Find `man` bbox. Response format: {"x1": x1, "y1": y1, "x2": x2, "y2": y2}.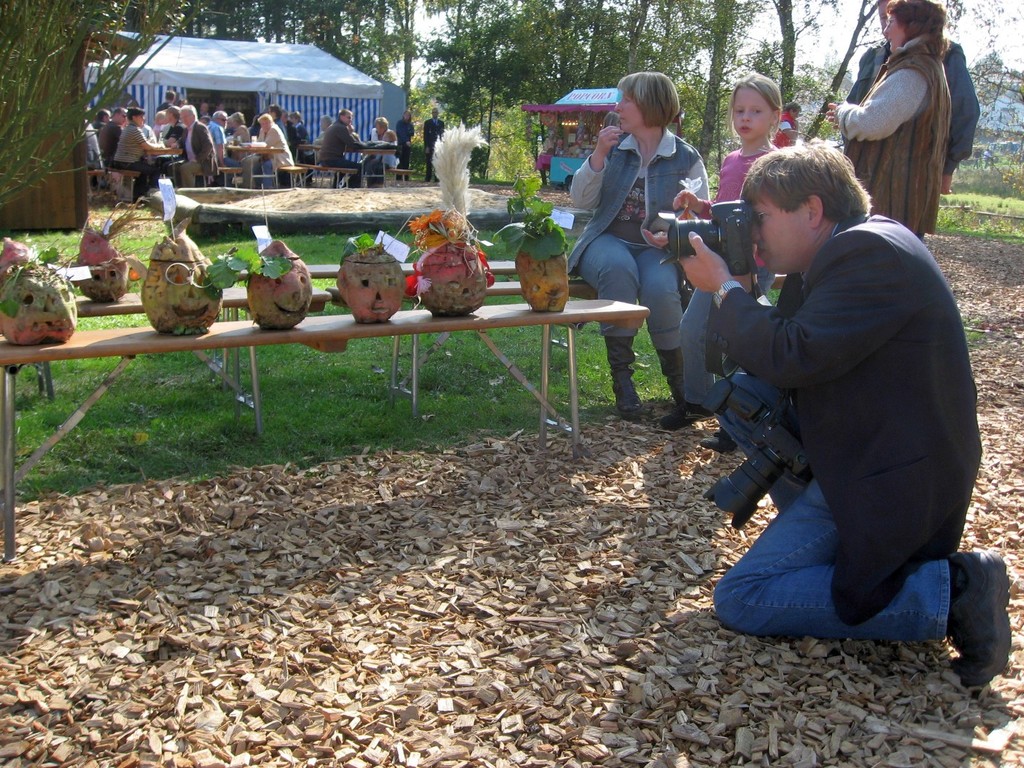
{"x1": 852, "y1": 0, "x2": 985, "y2": 191}.
